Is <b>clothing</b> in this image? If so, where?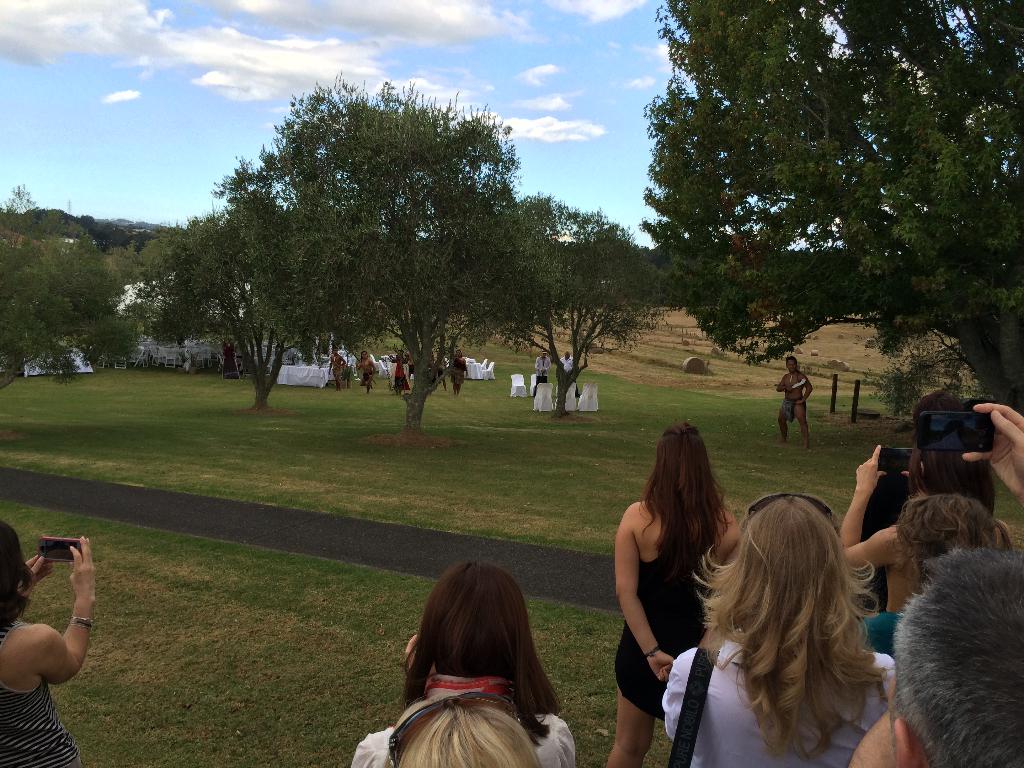
Yes, at 613/524/712/718.
